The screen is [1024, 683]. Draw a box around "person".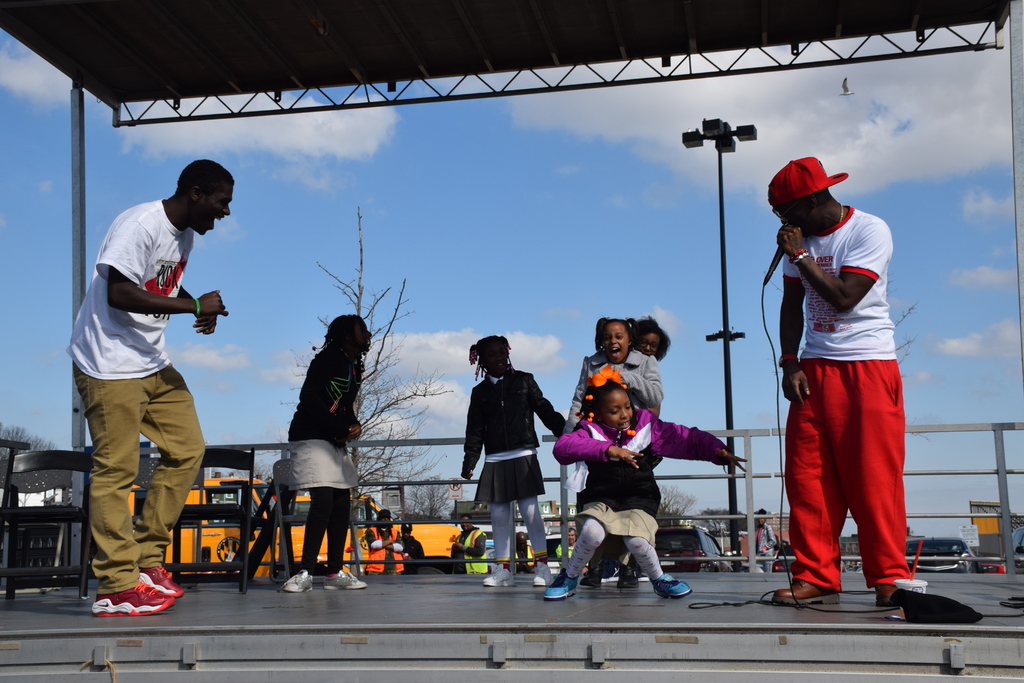
(left=579, top=319, right=665, bottom=399).
